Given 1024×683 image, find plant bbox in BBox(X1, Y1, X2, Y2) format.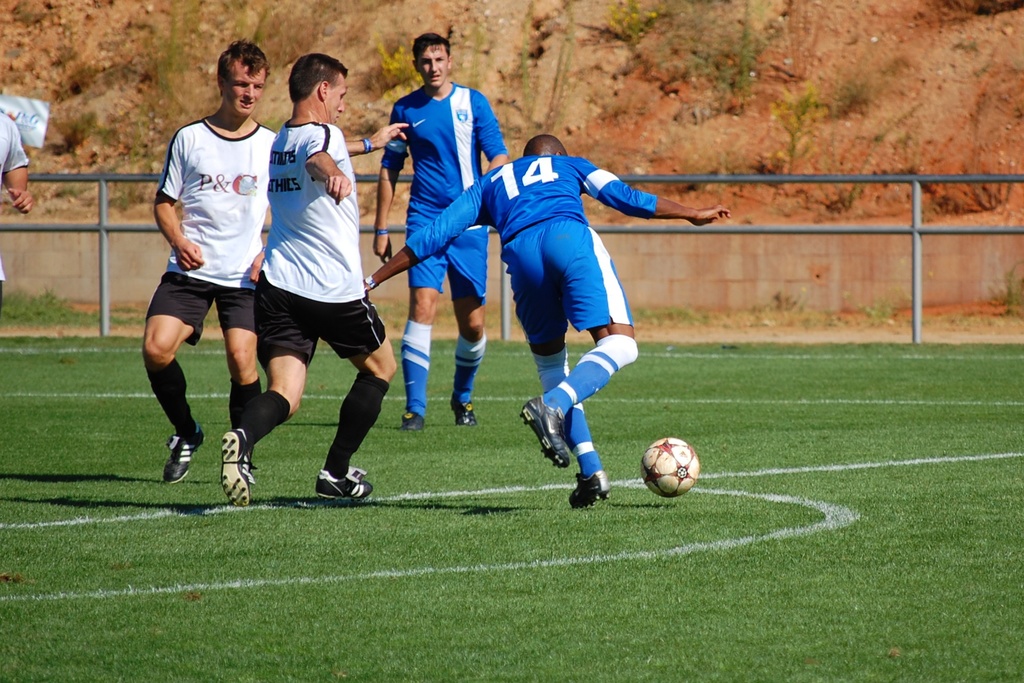
BBox(141, 0, 203, 114).
